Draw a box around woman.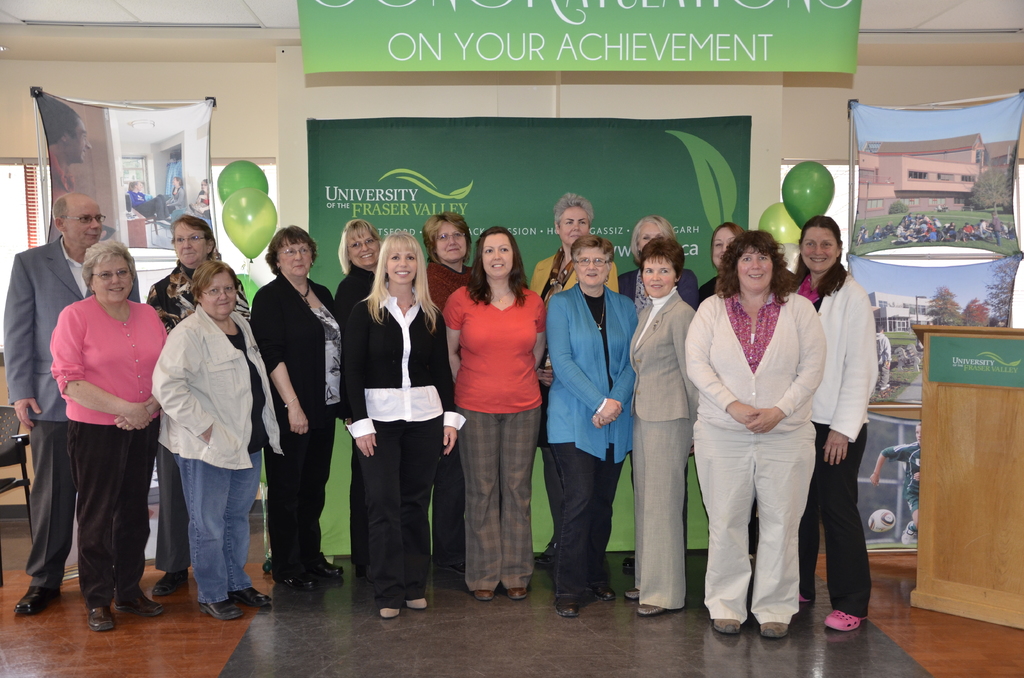
[612, 214, 700, 585].
